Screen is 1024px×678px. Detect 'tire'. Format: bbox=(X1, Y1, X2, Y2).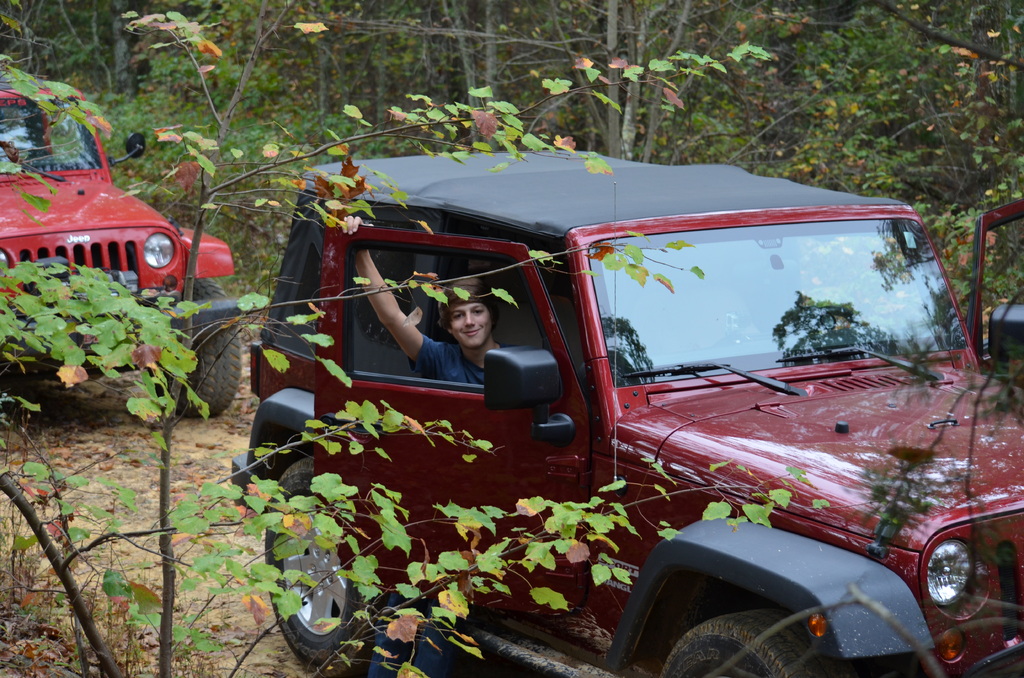
bbox=(266, 457, 386, 670).
